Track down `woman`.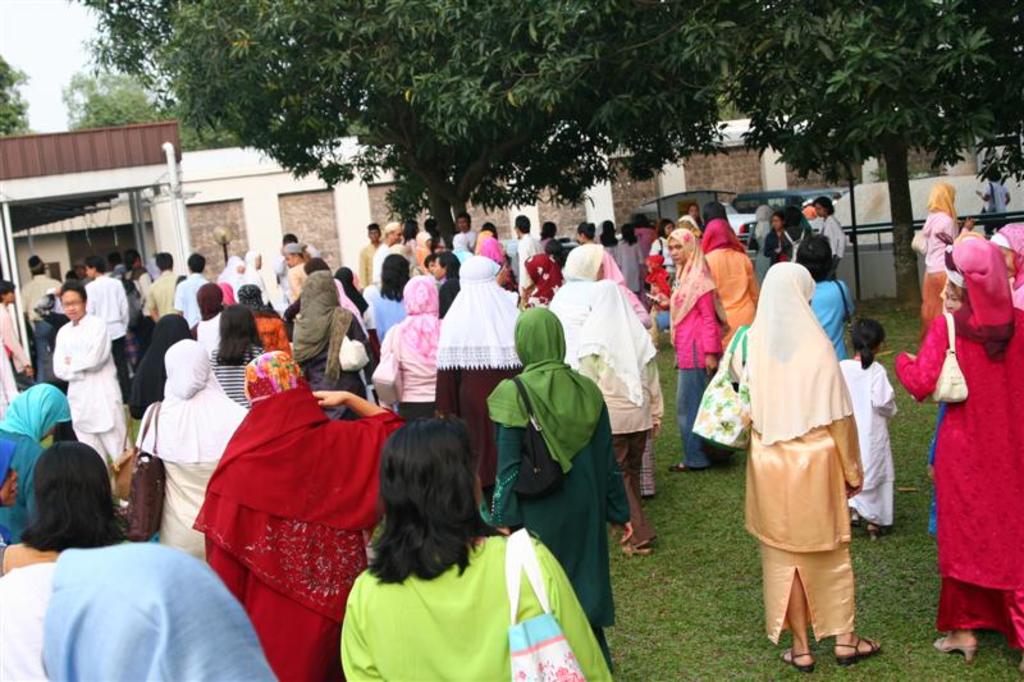
Tracked to bbox(193, 349, 406, 681).
